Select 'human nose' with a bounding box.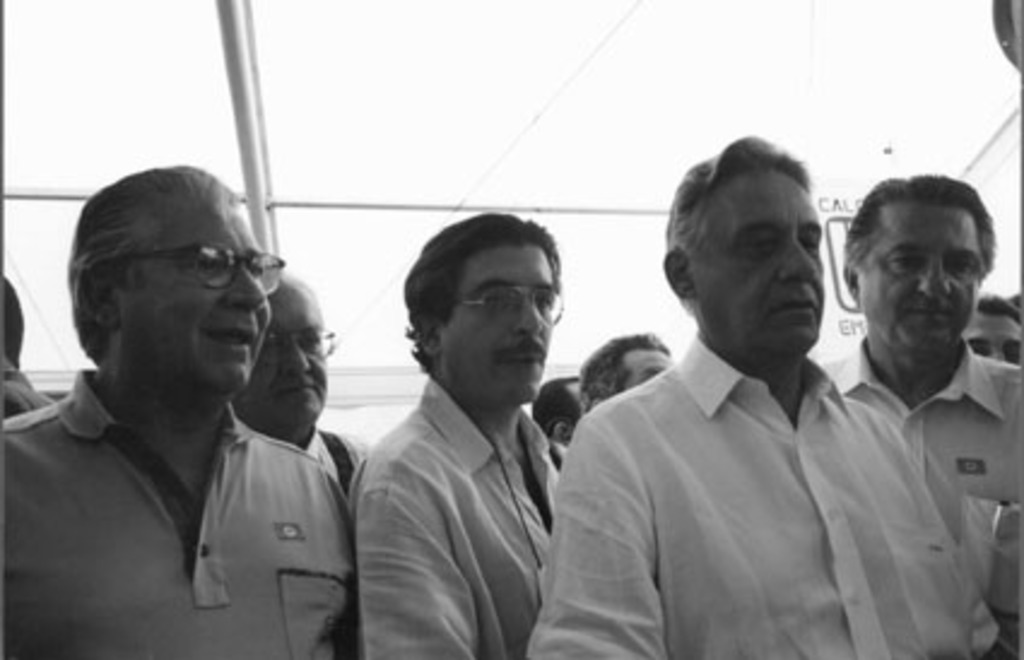
rect(222, 258, 265, 313).
